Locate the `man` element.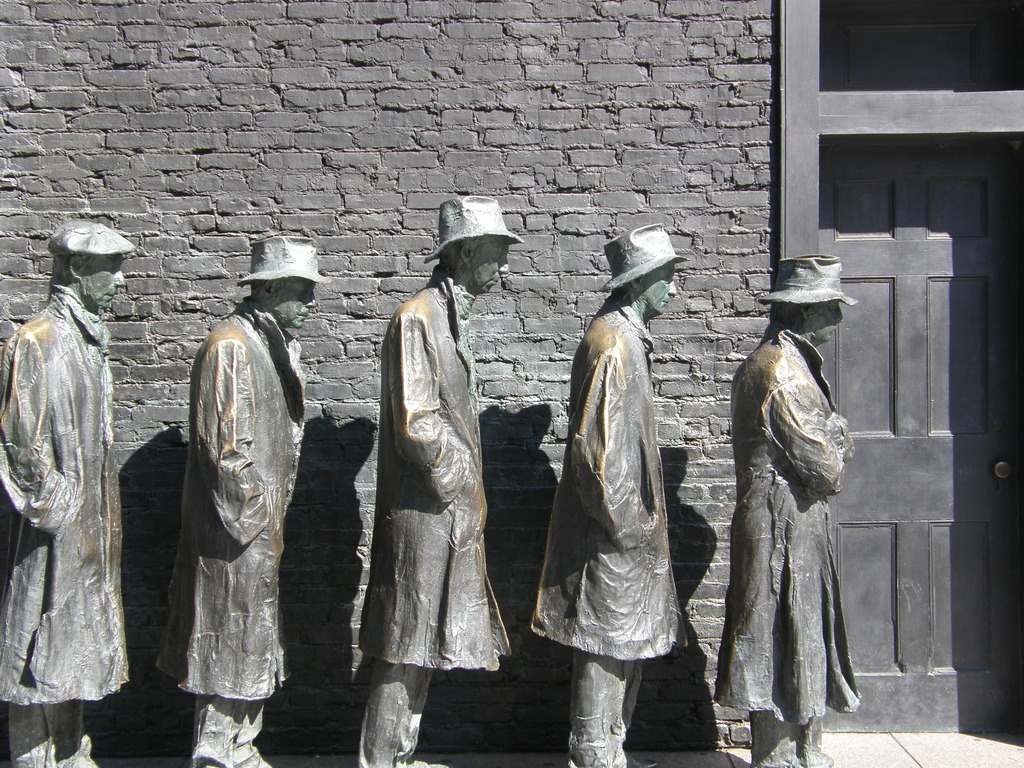
Element bbox: BBox(532, 220, 685, 767).
